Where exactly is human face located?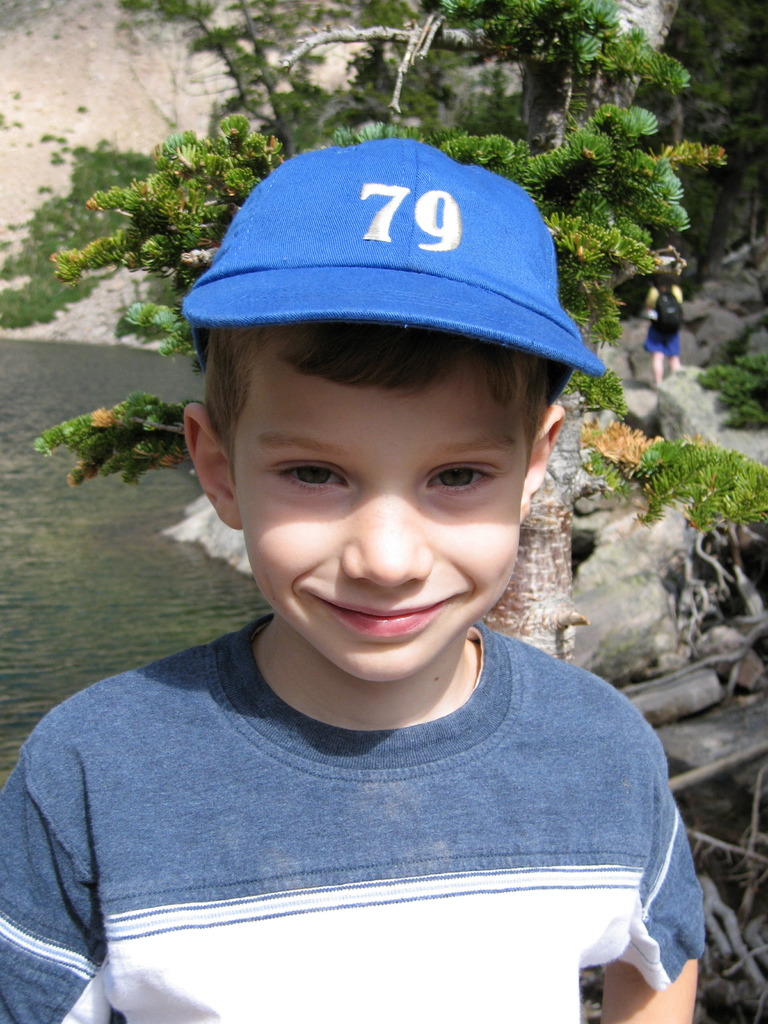
Its bounding box is x1=232 y1=340 x2=521 y2=680.
